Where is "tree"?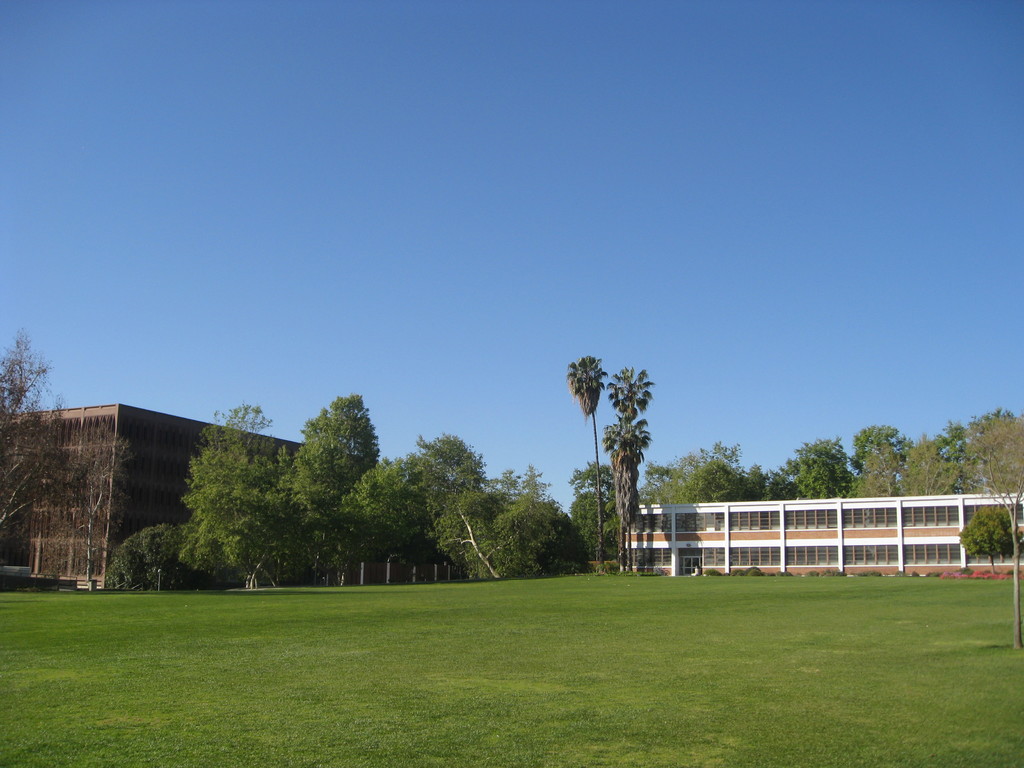
x1=108 y1=522 x2=205 y2=598.
